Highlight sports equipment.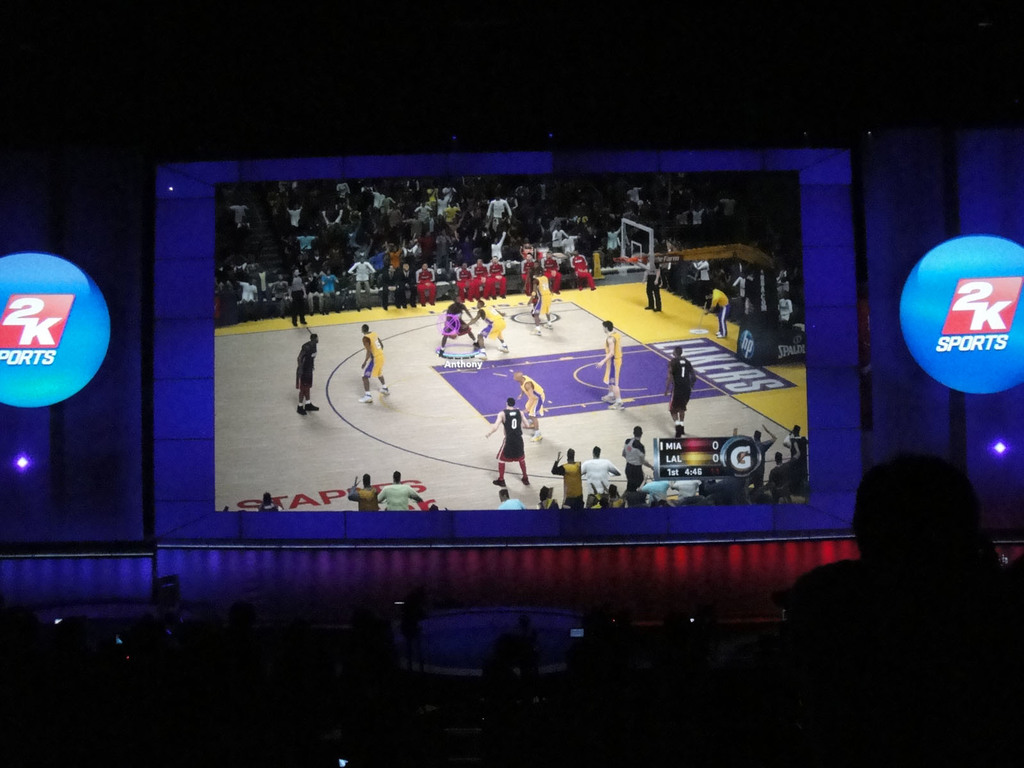
Highlighted region: 358 390 374 404.
